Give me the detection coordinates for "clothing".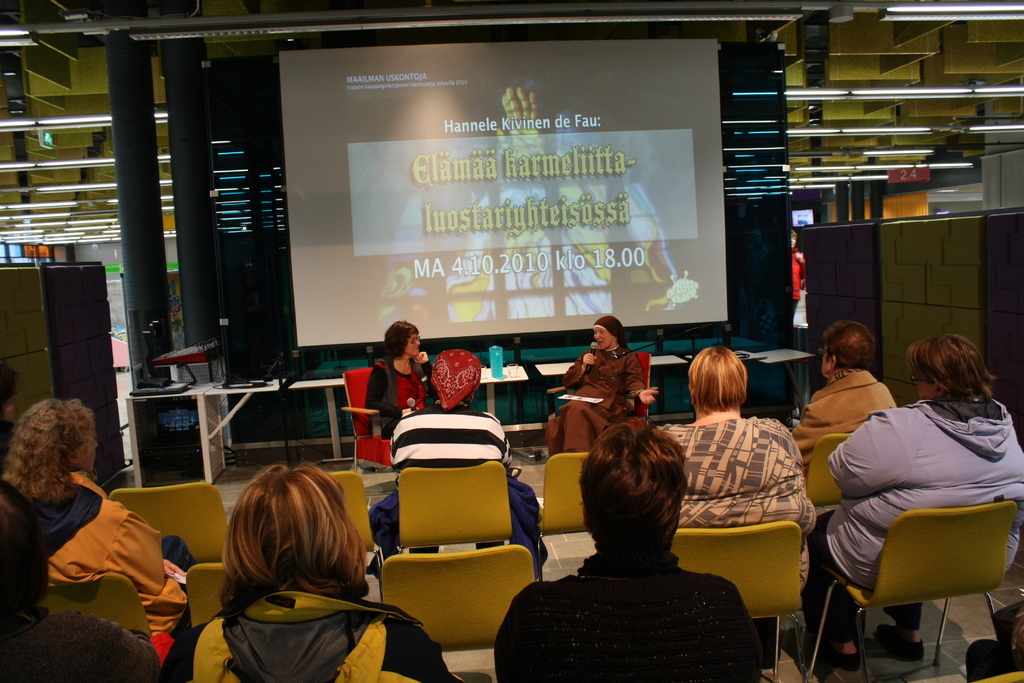
box(386, 403, 518, 539).
